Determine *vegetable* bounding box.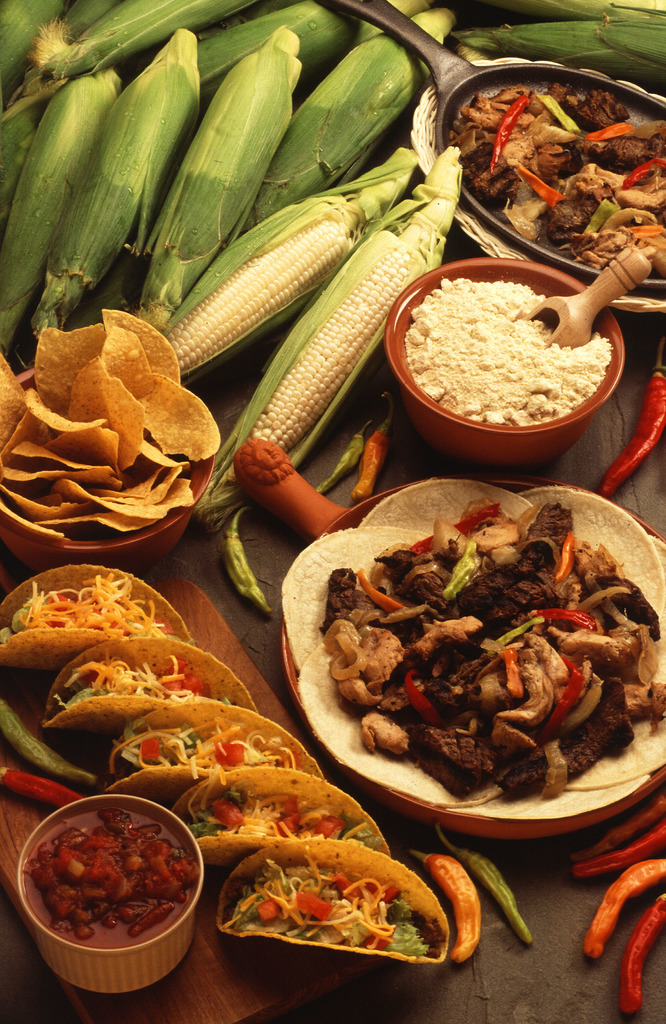
Determined: l=0, t=691, r=101, b=787.
